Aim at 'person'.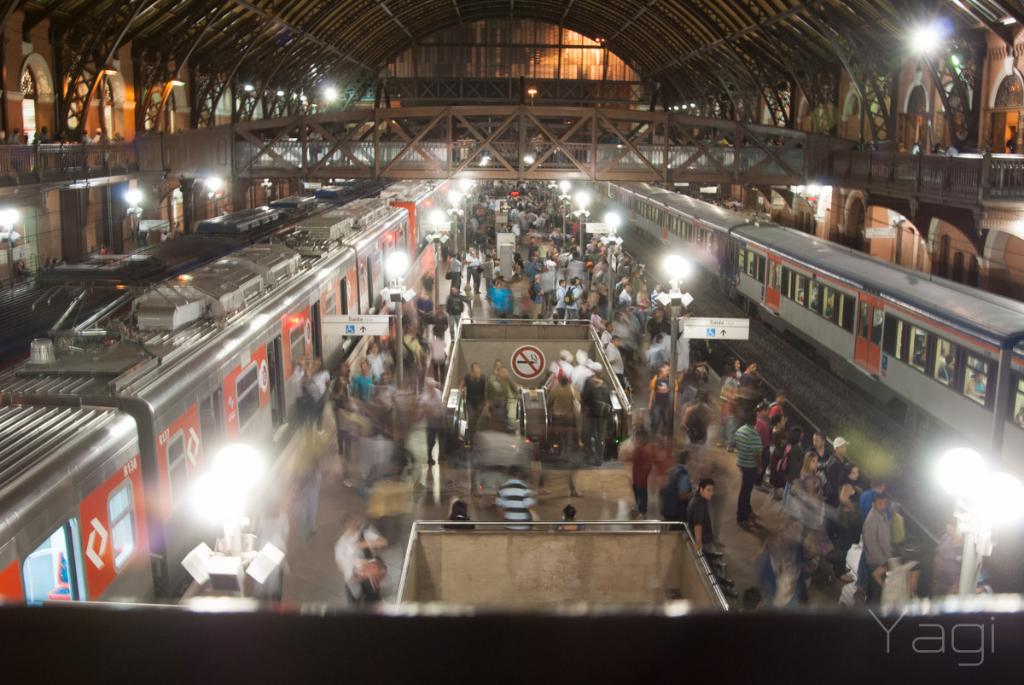
Aimed at [left=823, top=432, right=858, bottom=503].
